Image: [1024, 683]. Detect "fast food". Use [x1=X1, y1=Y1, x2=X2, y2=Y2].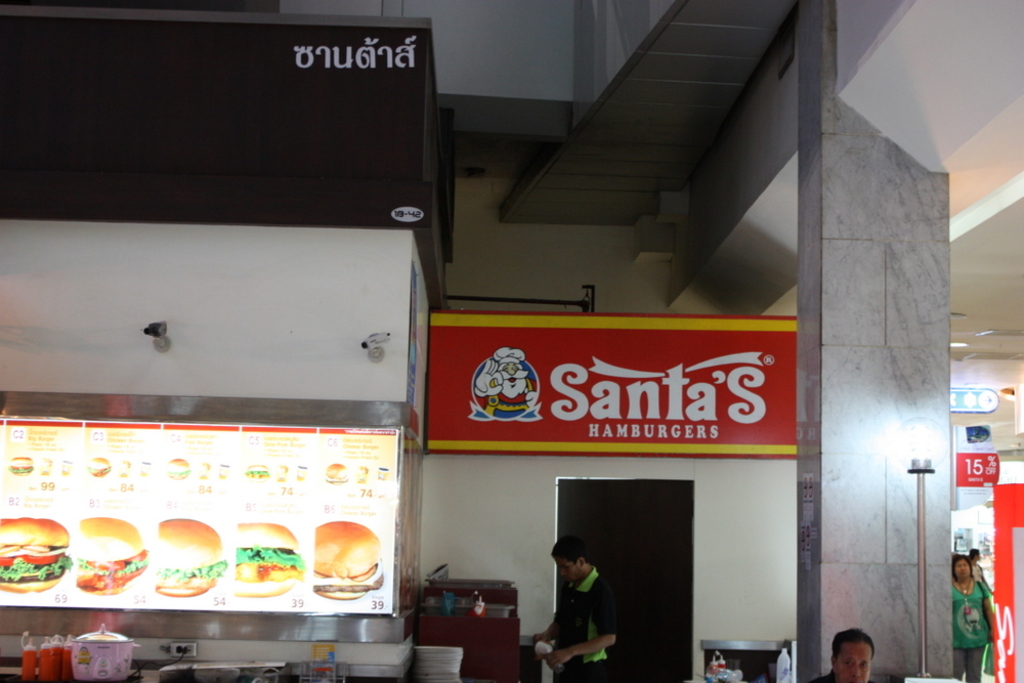
[x1=0, y1=518, x2=70, y2=595].
